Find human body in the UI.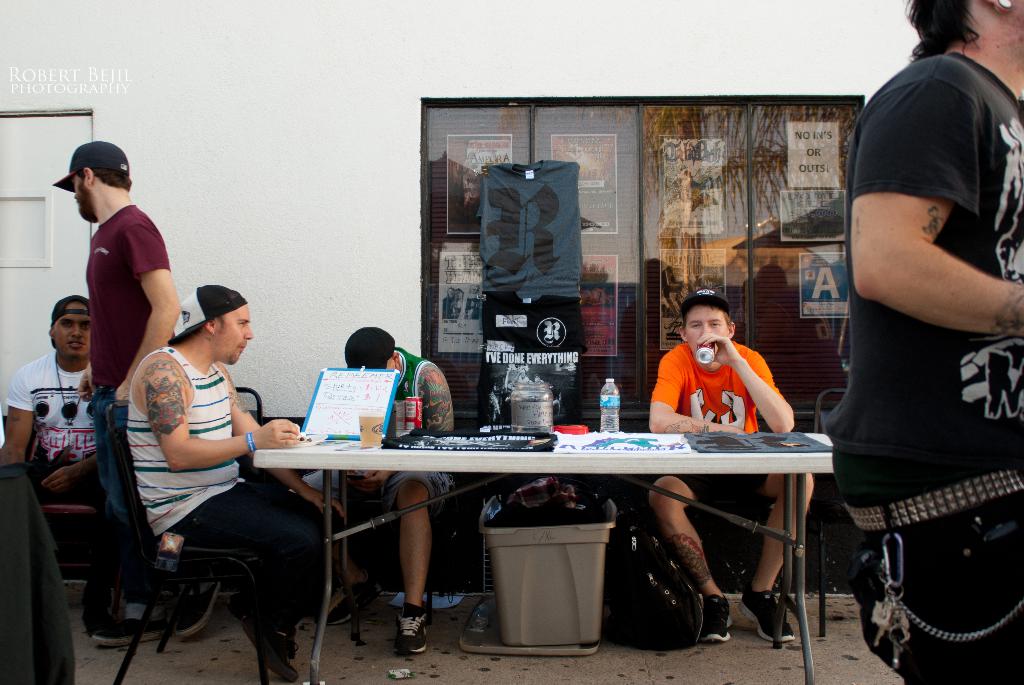
UI element at bbox=[646, 332, 814, 643].
